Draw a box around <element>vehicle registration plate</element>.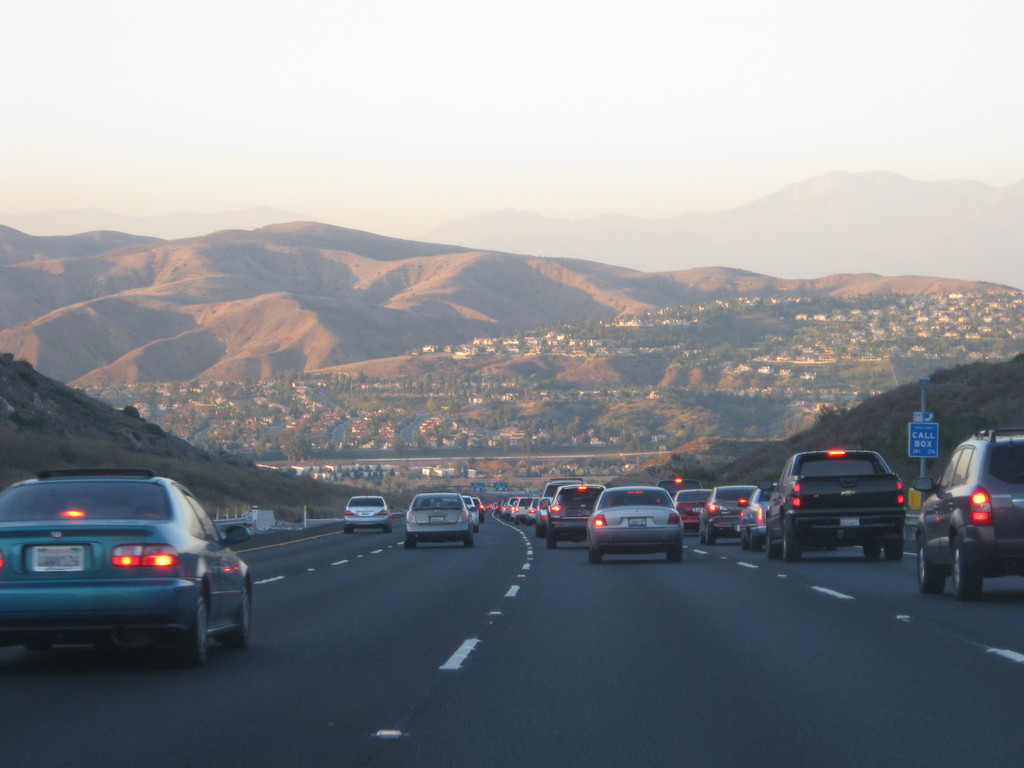
[x1=33, y1=541, x2=84, y2=572].
